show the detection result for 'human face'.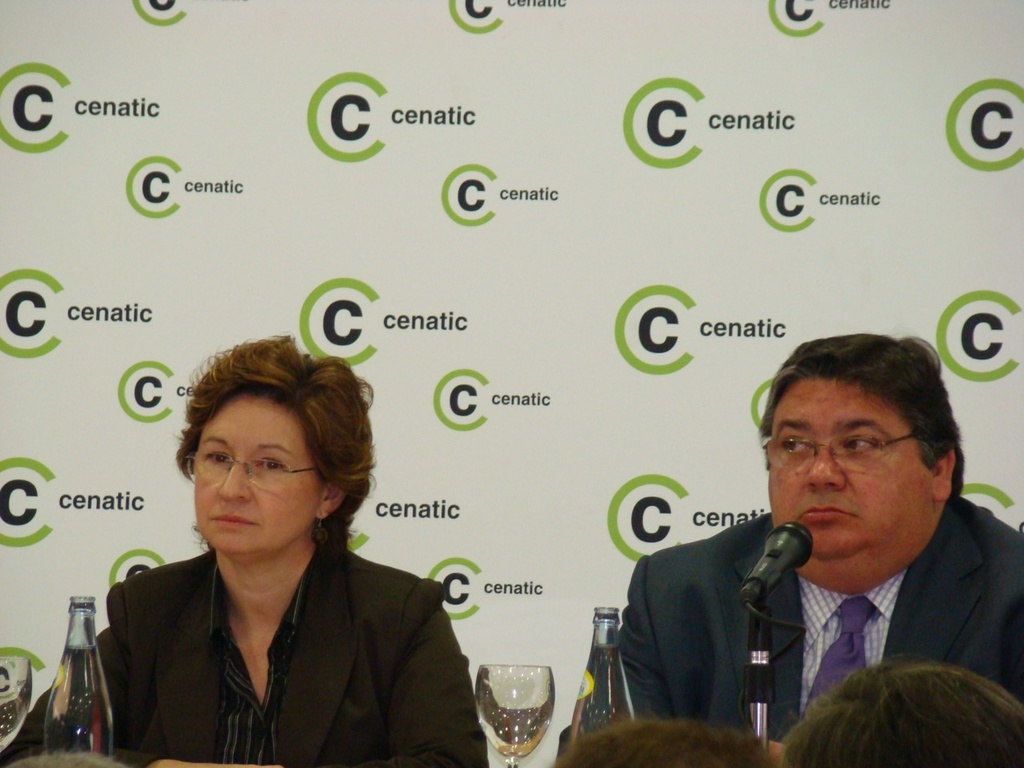
detection(193, 383, 322, 562).
